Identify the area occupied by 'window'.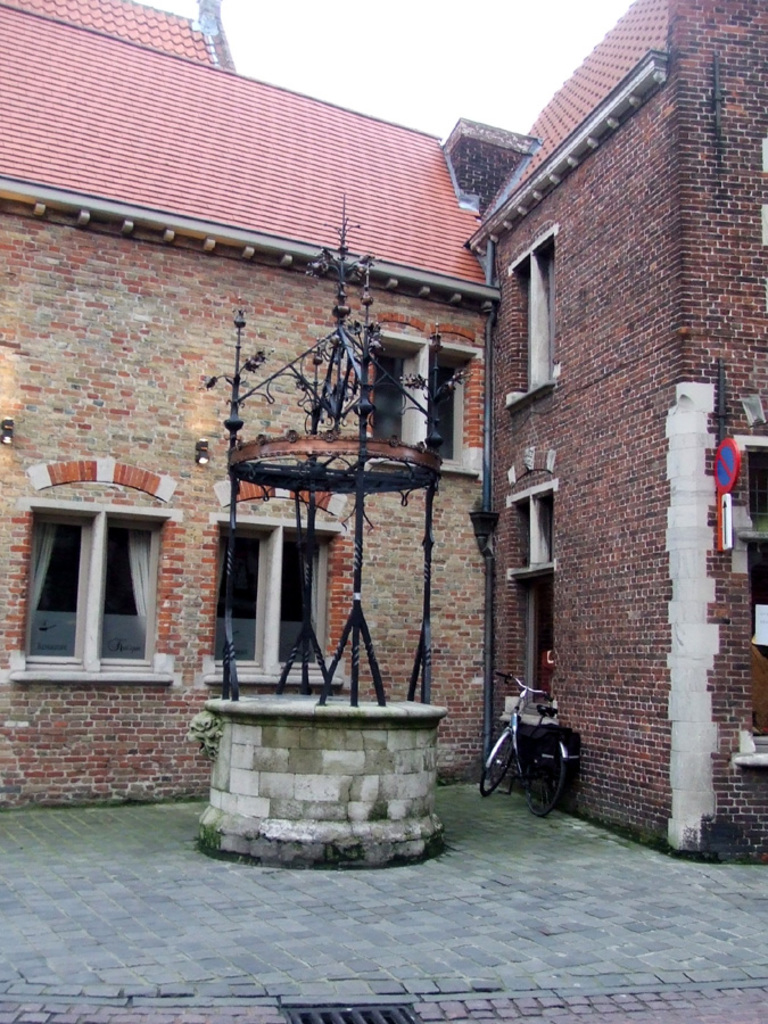
Area: x1=503 y1=473 x2=565 y2=719.
